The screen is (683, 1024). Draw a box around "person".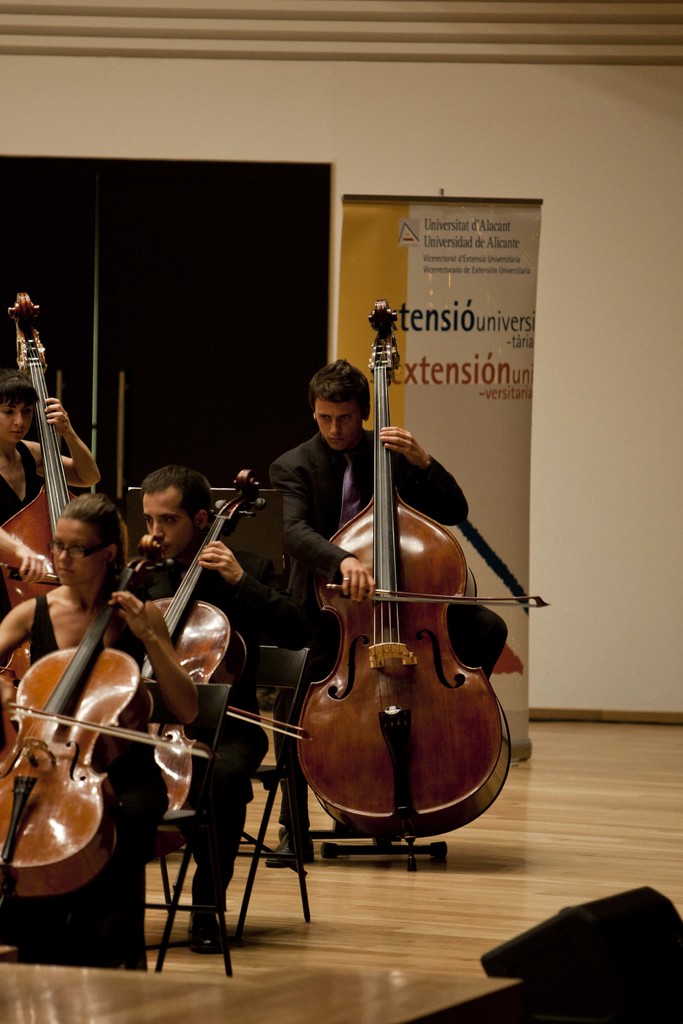
(left=122, top=483, right=347, bottom=949).
